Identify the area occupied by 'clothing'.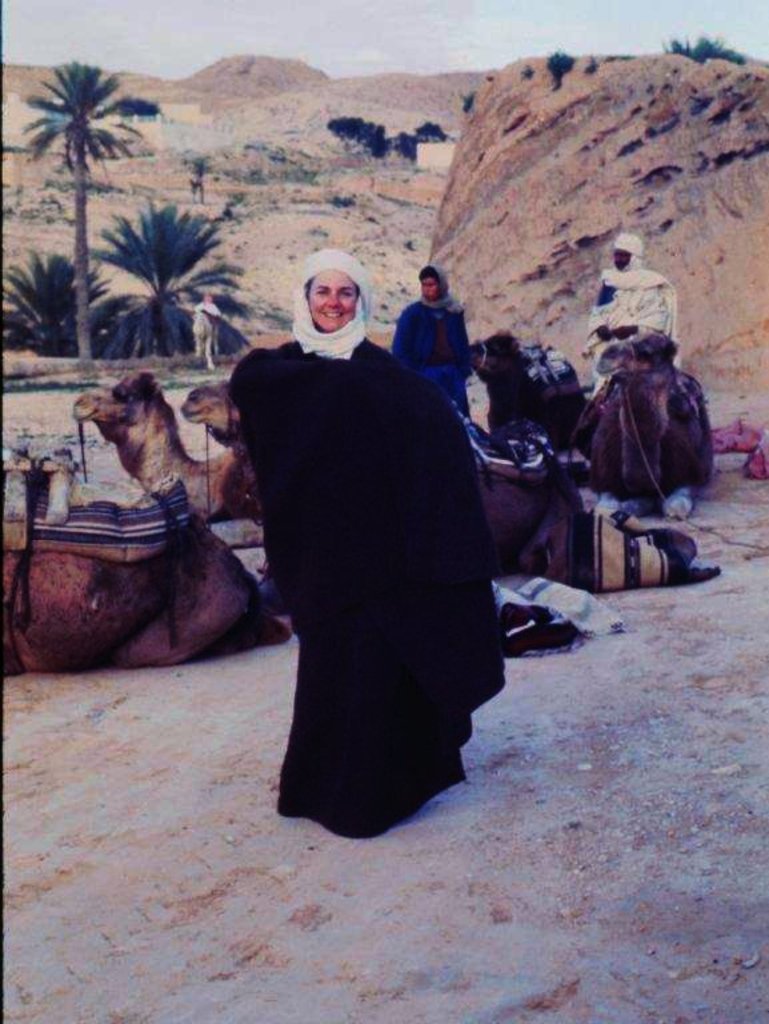
Area: [597, 325, 716, 503].
